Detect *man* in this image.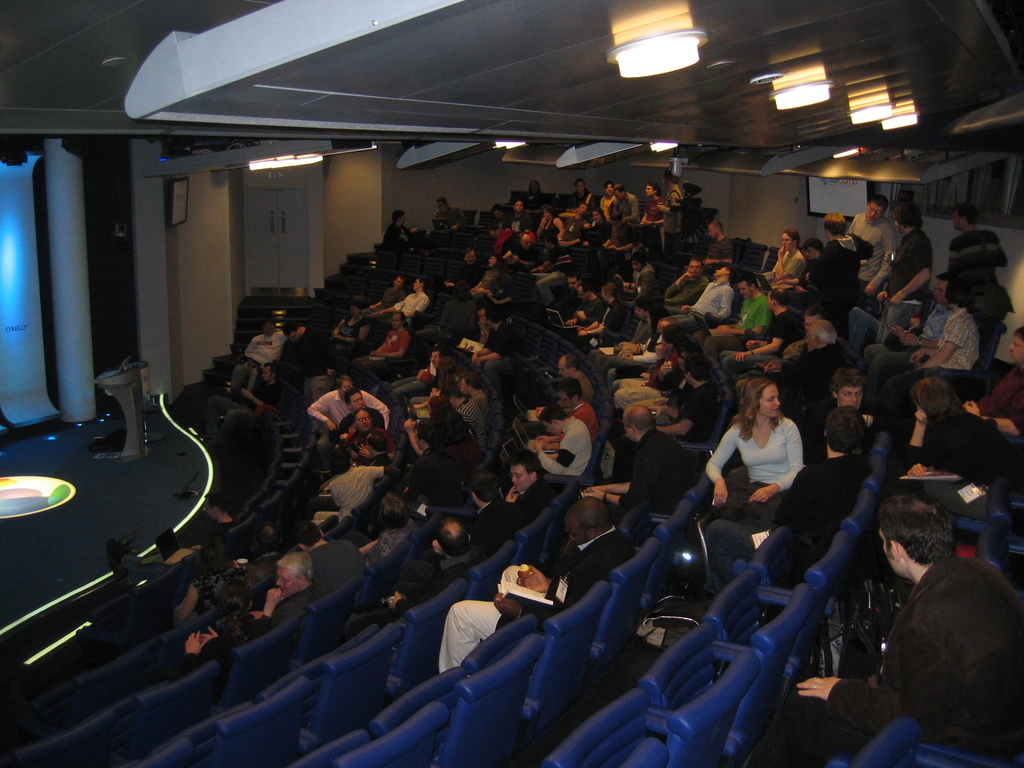
Detection: select_region(386, 519, 479, 602).
